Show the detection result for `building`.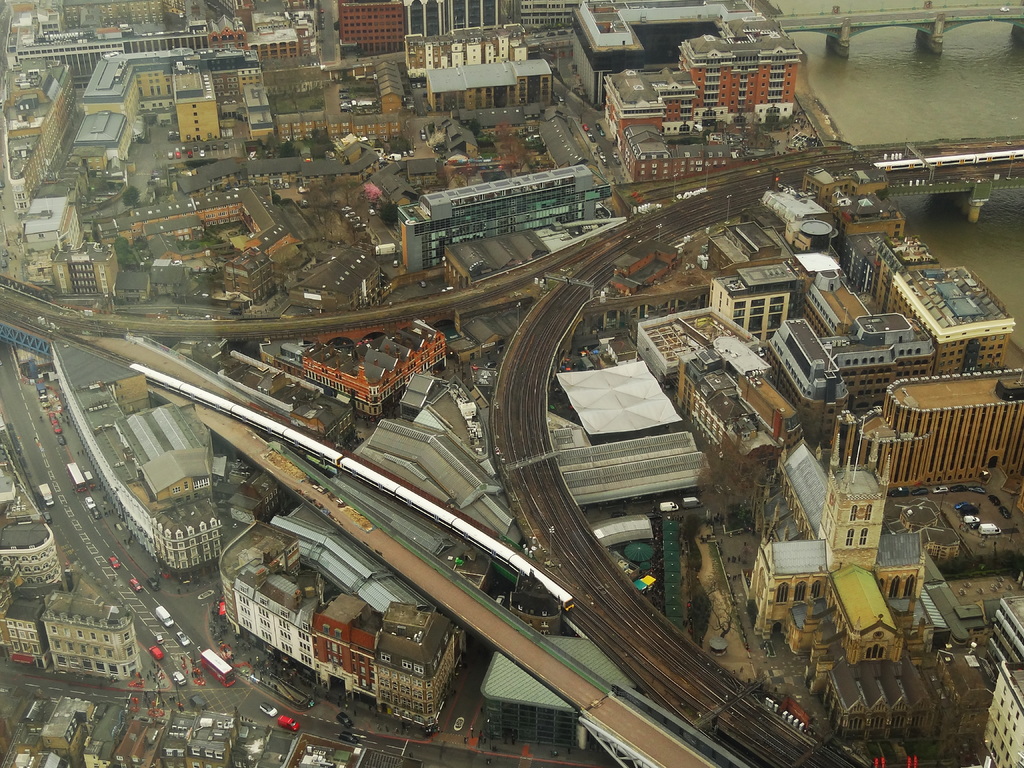
(left=397, top=164, right=611, bottom=271).
